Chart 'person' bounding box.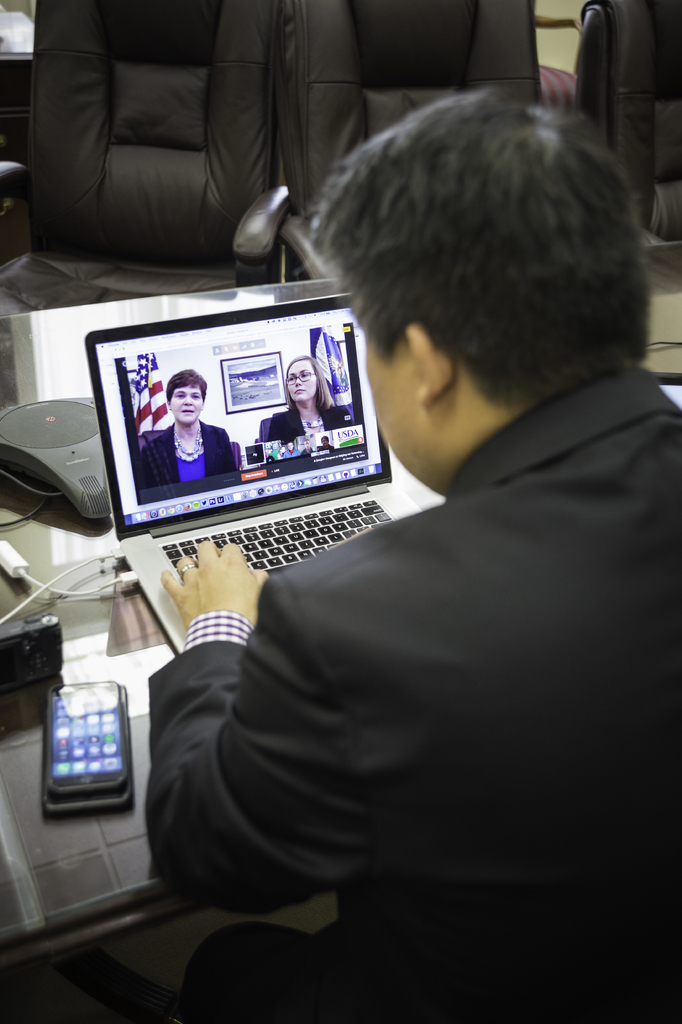
Charted: box(137, 364, 242, 503).
